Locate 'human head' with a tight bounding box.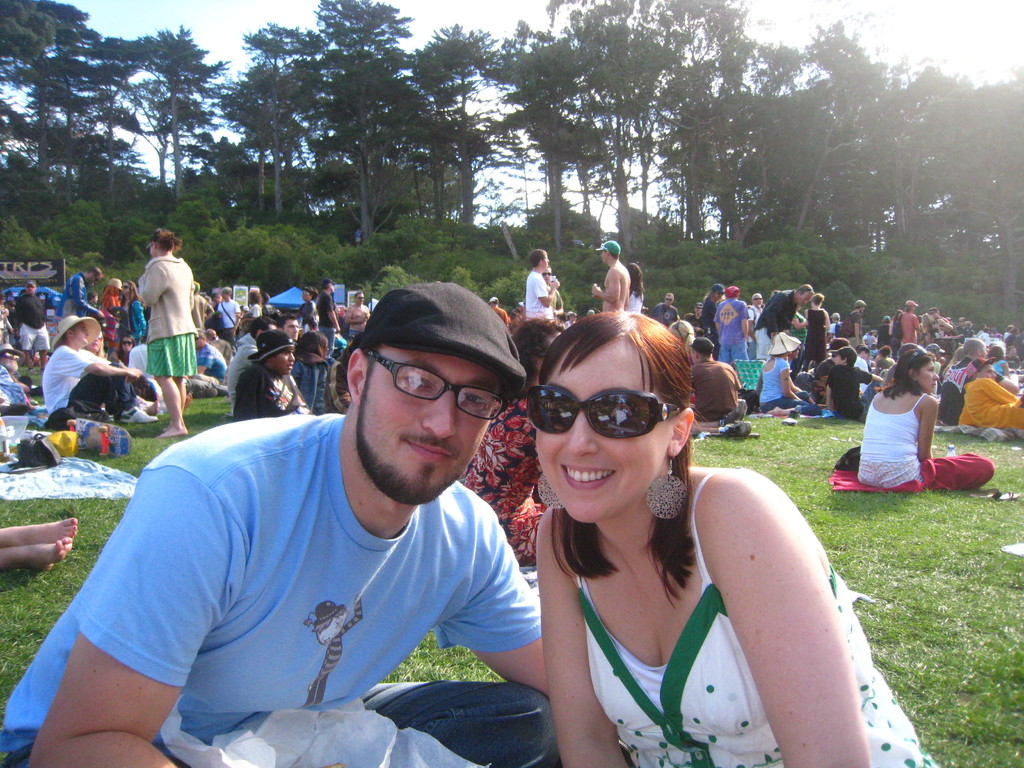
{"x1": 319, "y1": 278, "x2": 335, "y2": 294}.
